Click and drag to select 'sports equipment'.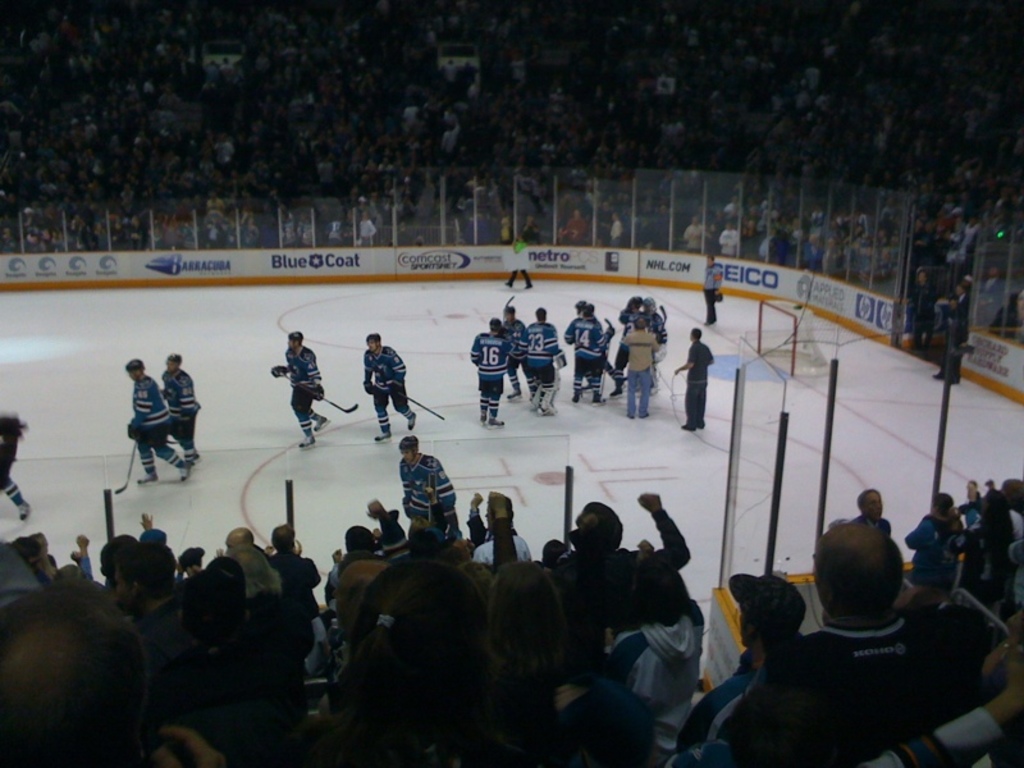
Selection: select_region(362, 329, 381, 357).
